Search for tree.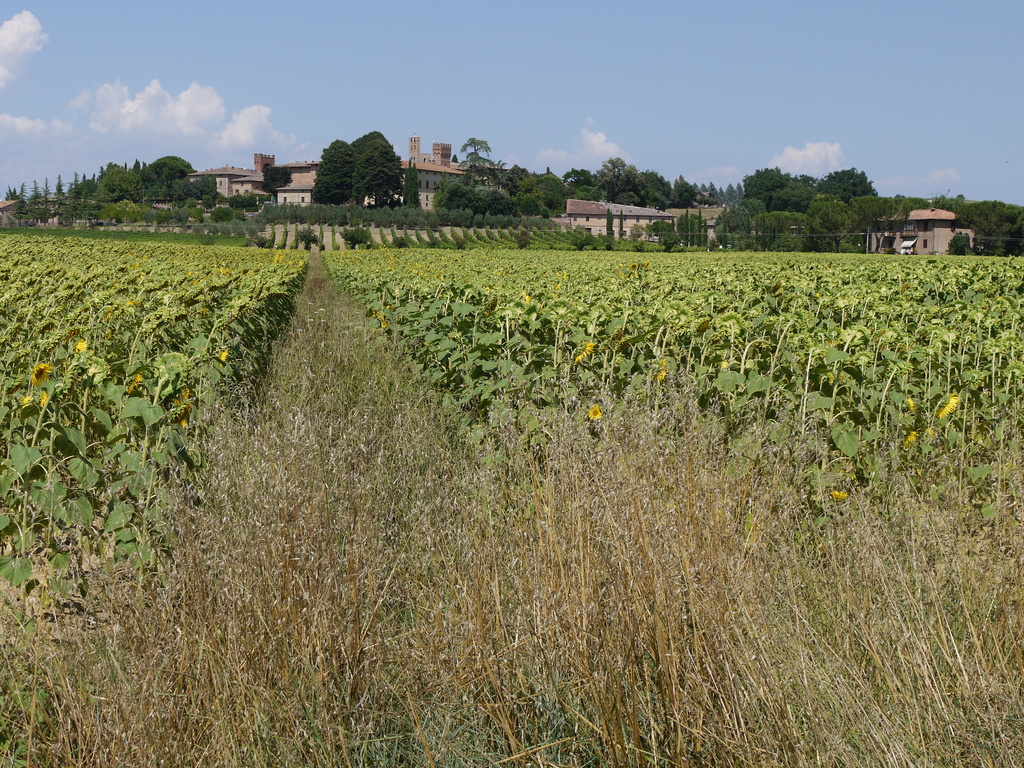
Found at pyautogui.locateOnScreen(703, 179, 723, 202).
